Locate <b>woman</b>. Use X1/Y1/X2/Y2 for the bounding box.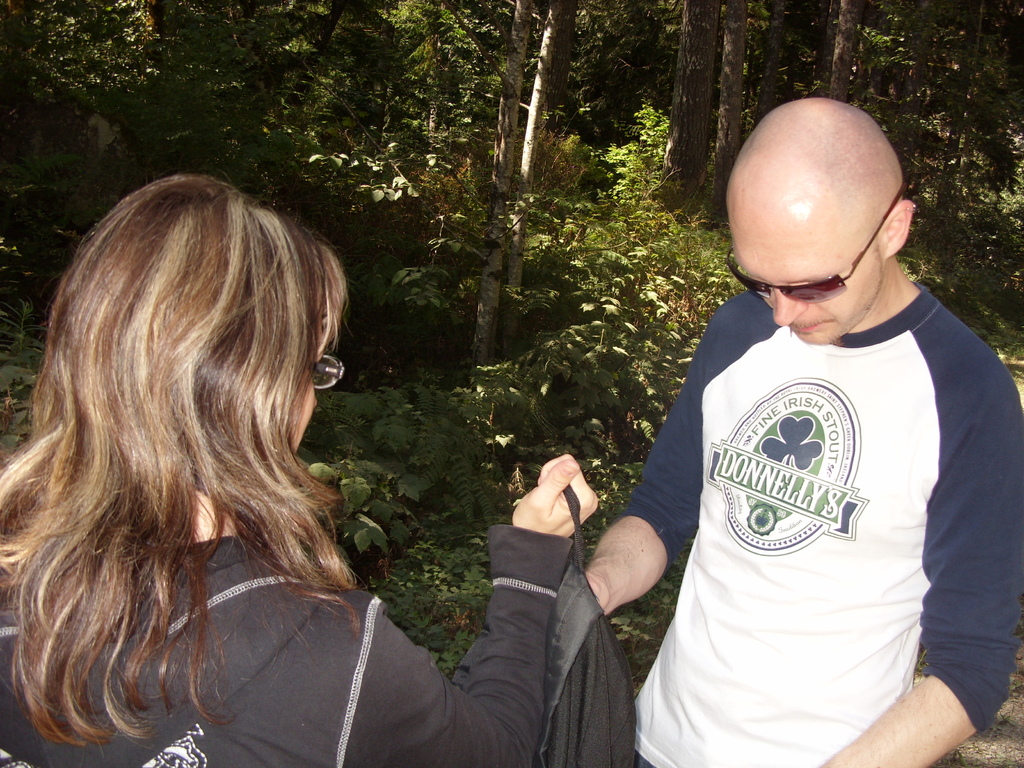
26/143/595/761.
